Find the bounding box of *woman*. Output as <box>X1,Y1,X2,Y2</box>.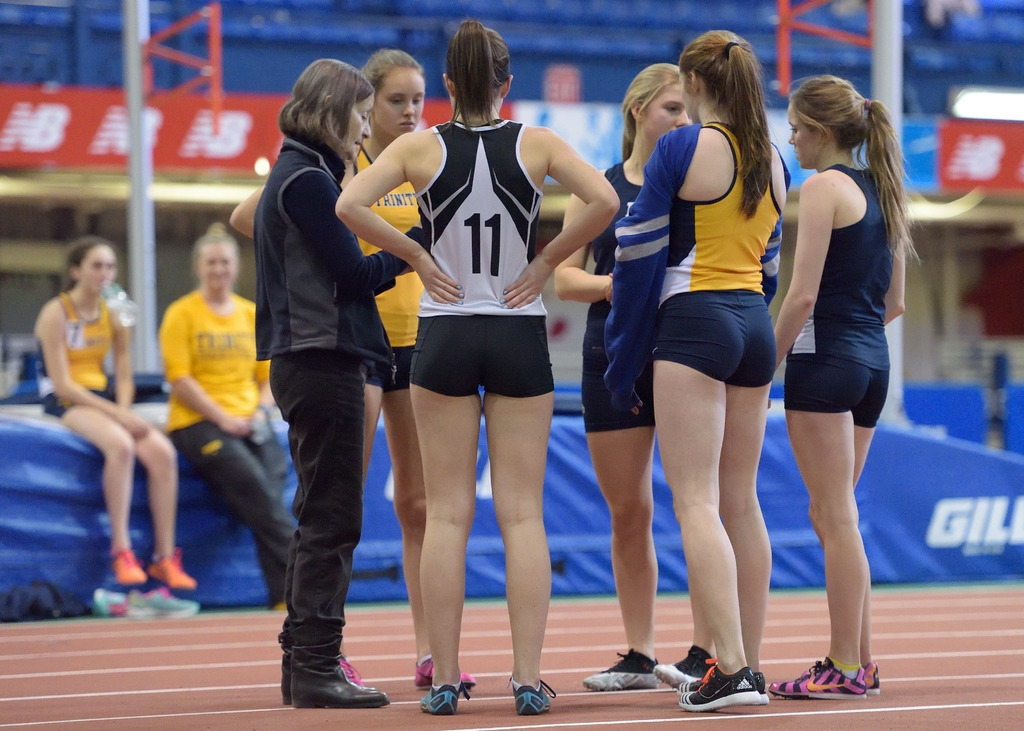
<box>160,218,305,612</box>.
